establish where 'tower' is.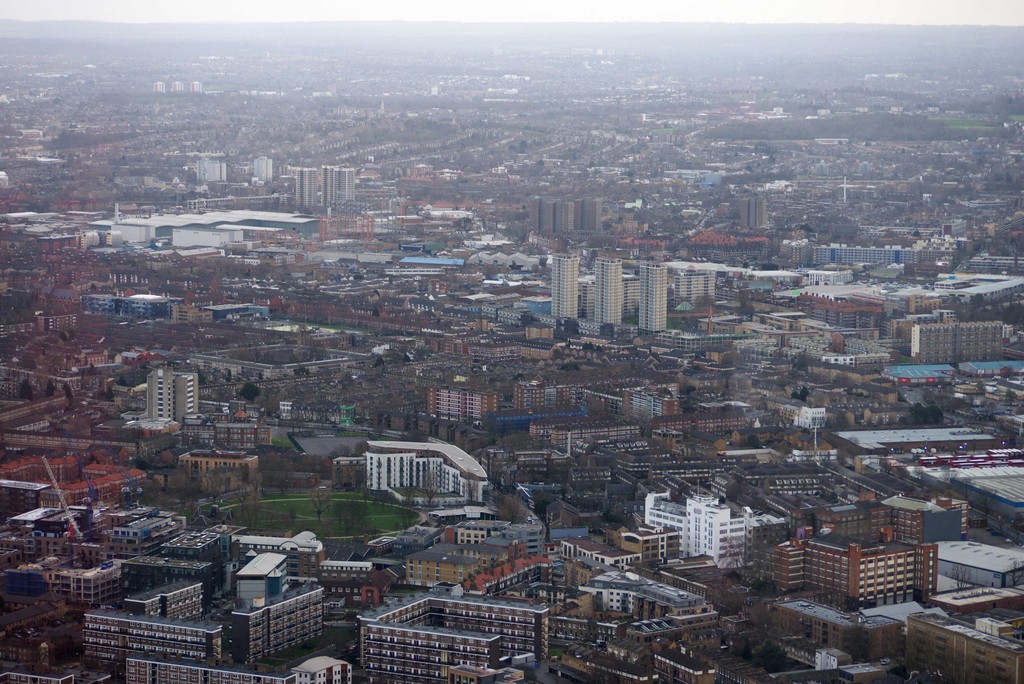
Established at crop(175, 373, 197, 423).
